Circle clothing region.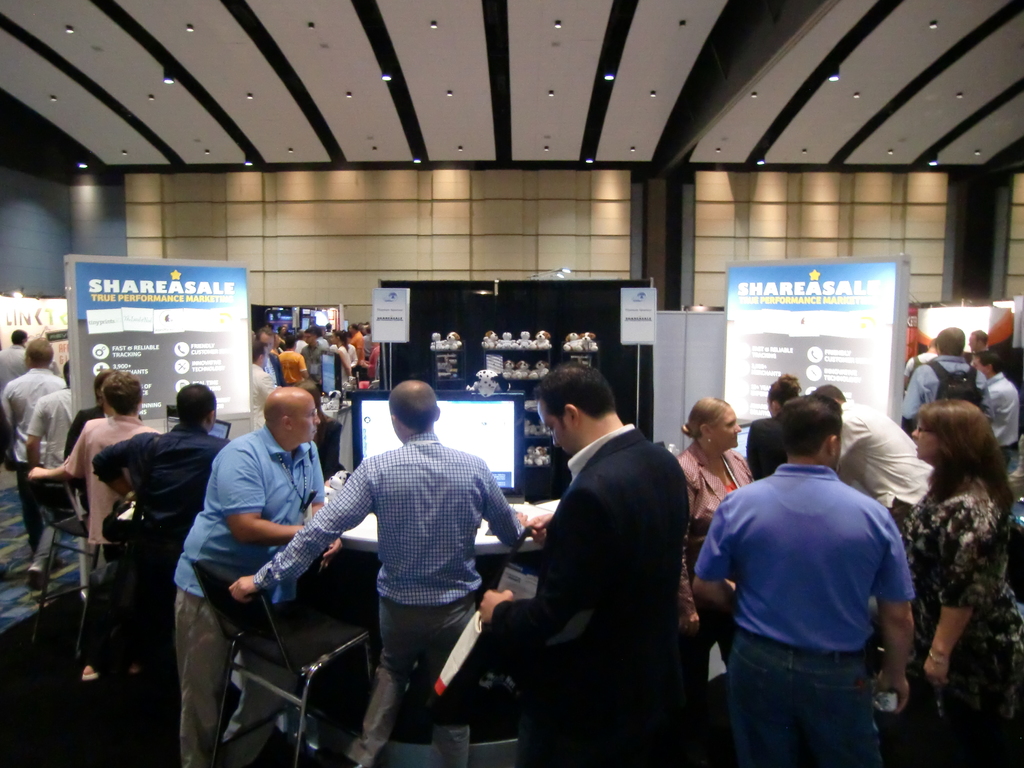
Region: 0:339:25:385.
